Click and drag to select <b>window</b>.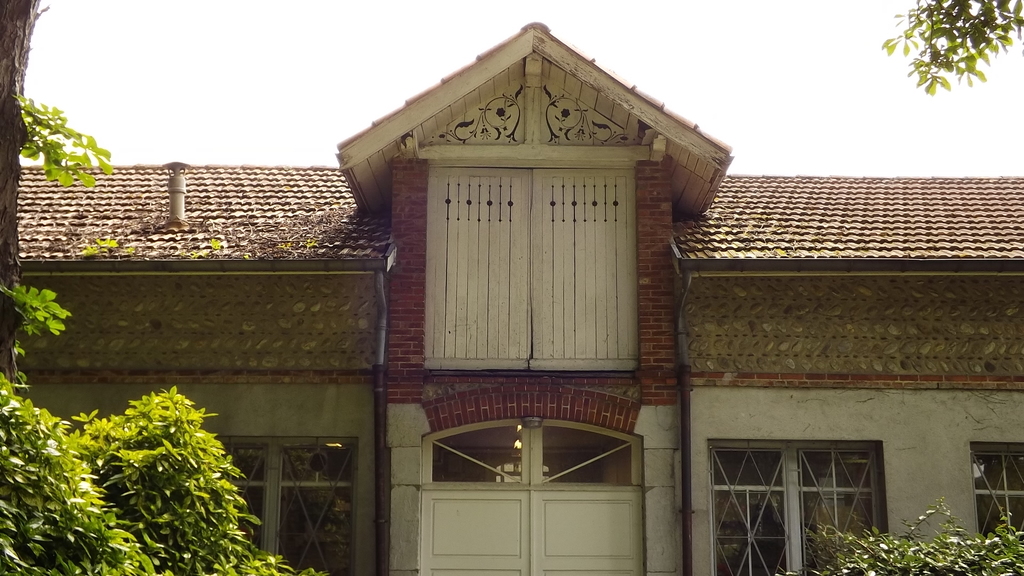
Selection: BBox(687, 402, 850, 556).
